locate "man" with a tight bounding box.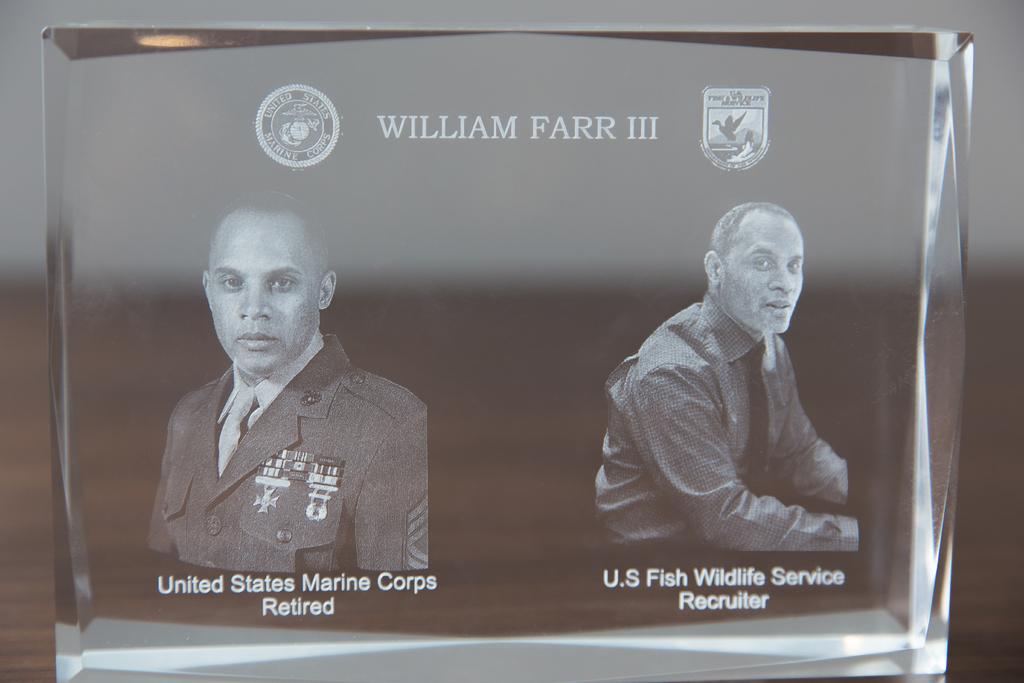
box(140, 195, 429, 589).
